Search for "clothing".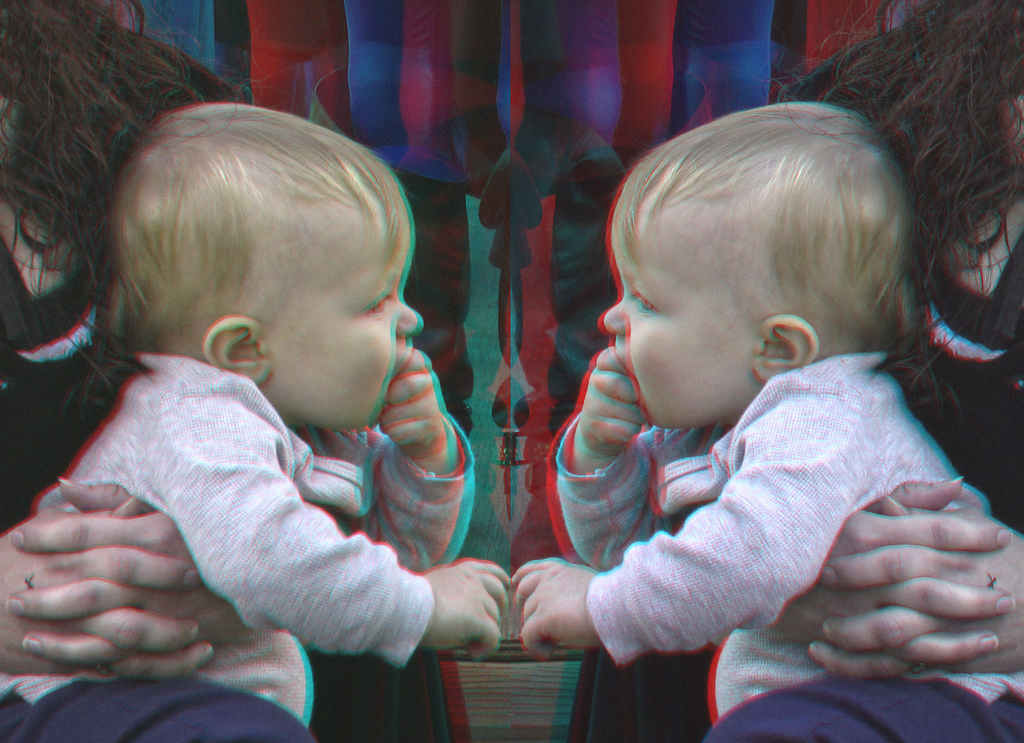
Found at 0 218 145 548.
